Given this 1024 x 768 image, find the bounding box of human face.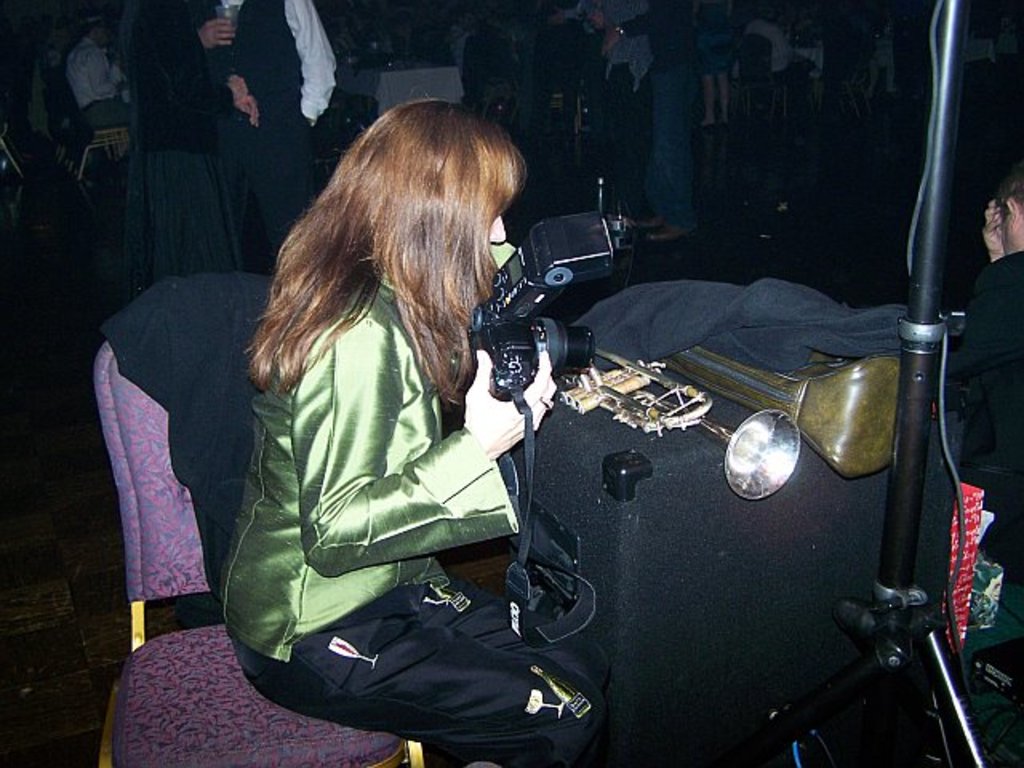
box(491, 192, 518, 250).
